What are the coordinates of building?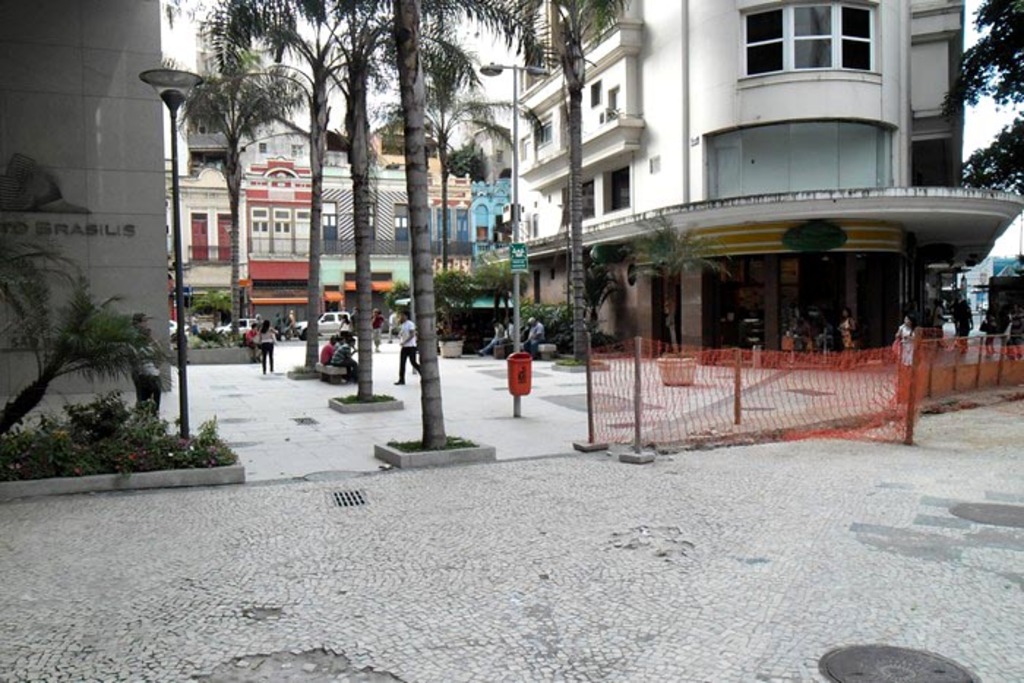
left=509, top=3, right=1021, bottom=357.
